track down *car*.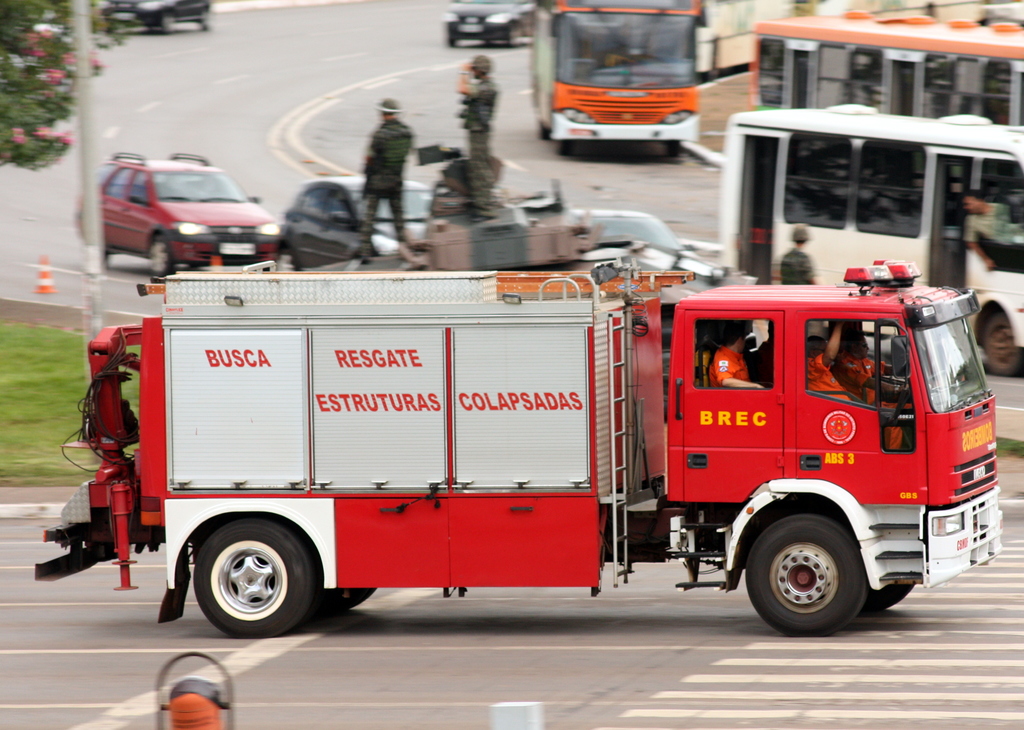
Tracked to select_region(570, 208, 689, 282).
